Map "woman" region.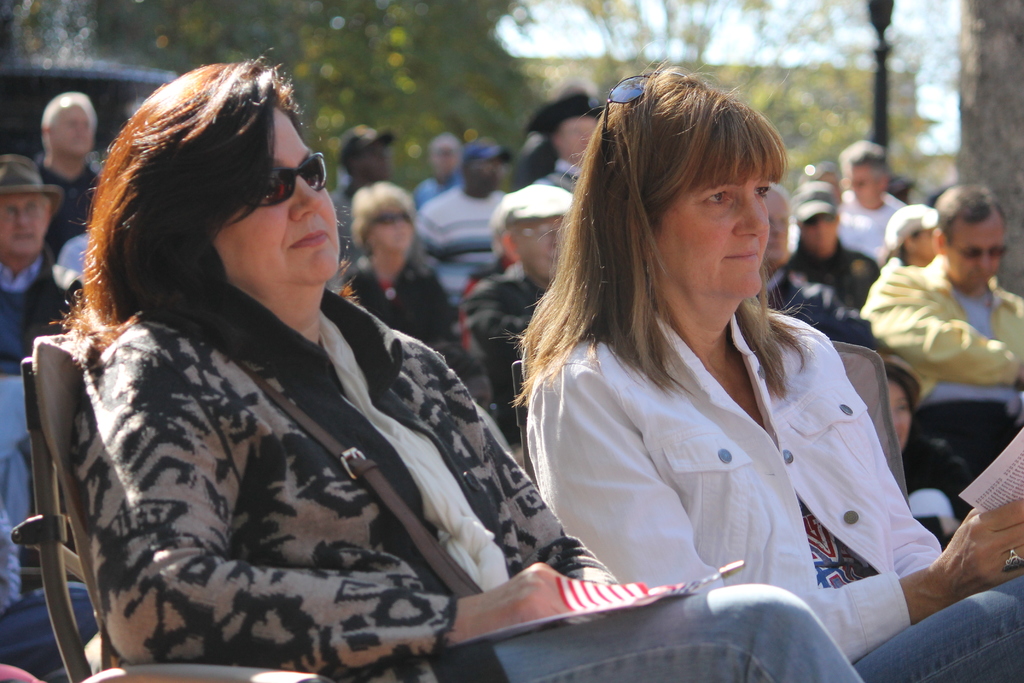
Mapped to BBox(486, 53, 1023, 682).
